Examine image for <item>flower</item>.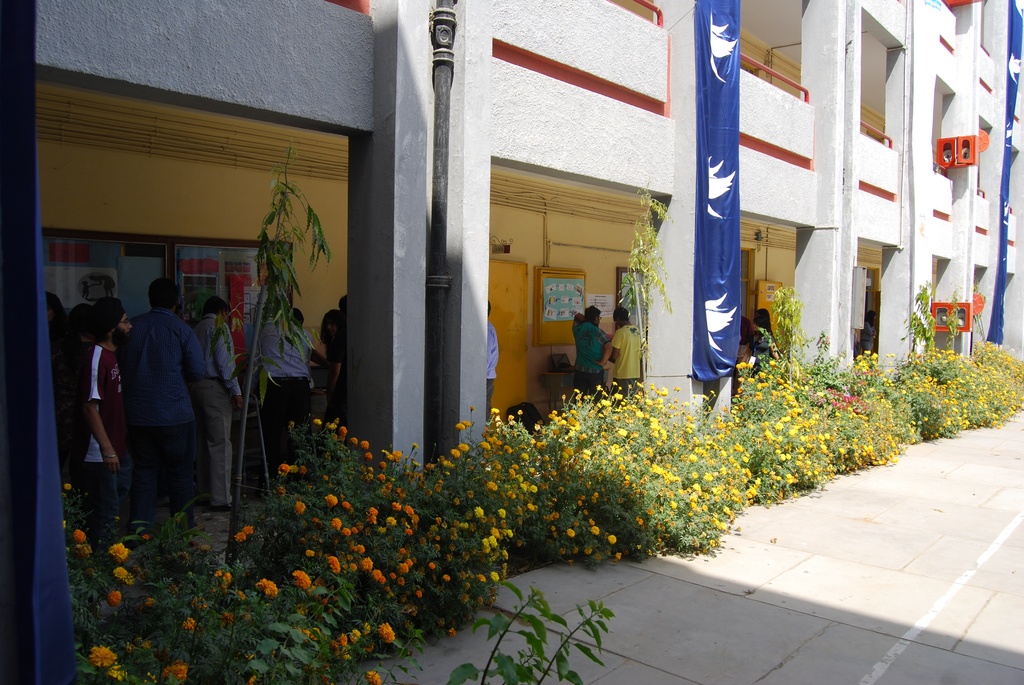
Examination result: pyautogui.locateOnScreen(107, 542, 133, 563).
